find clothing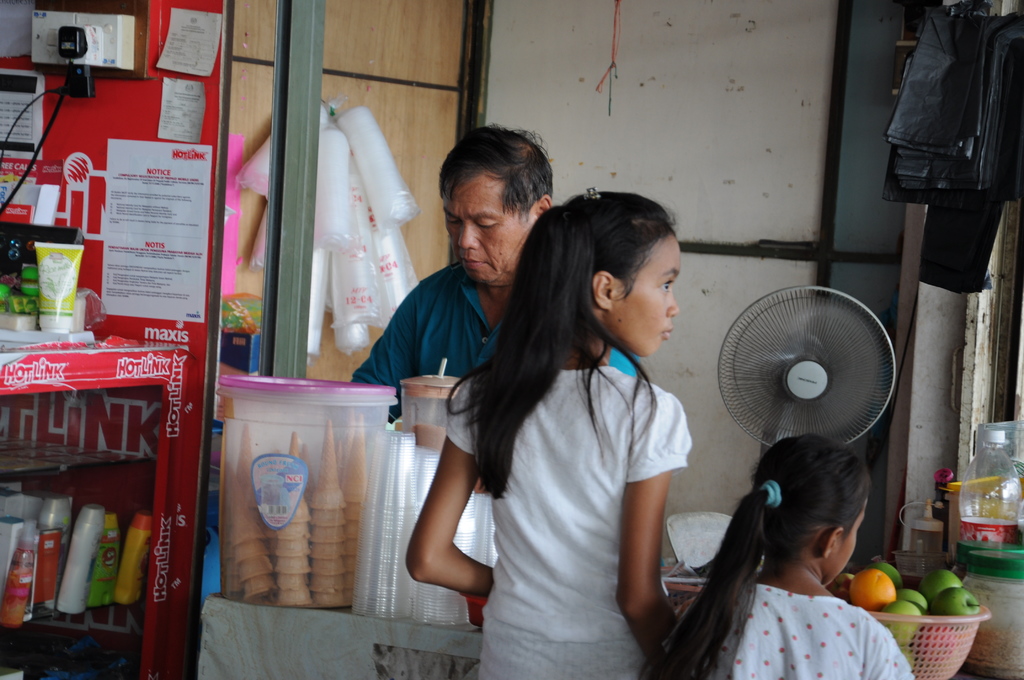
[left=342, top=259, right=518, bottom=429]
